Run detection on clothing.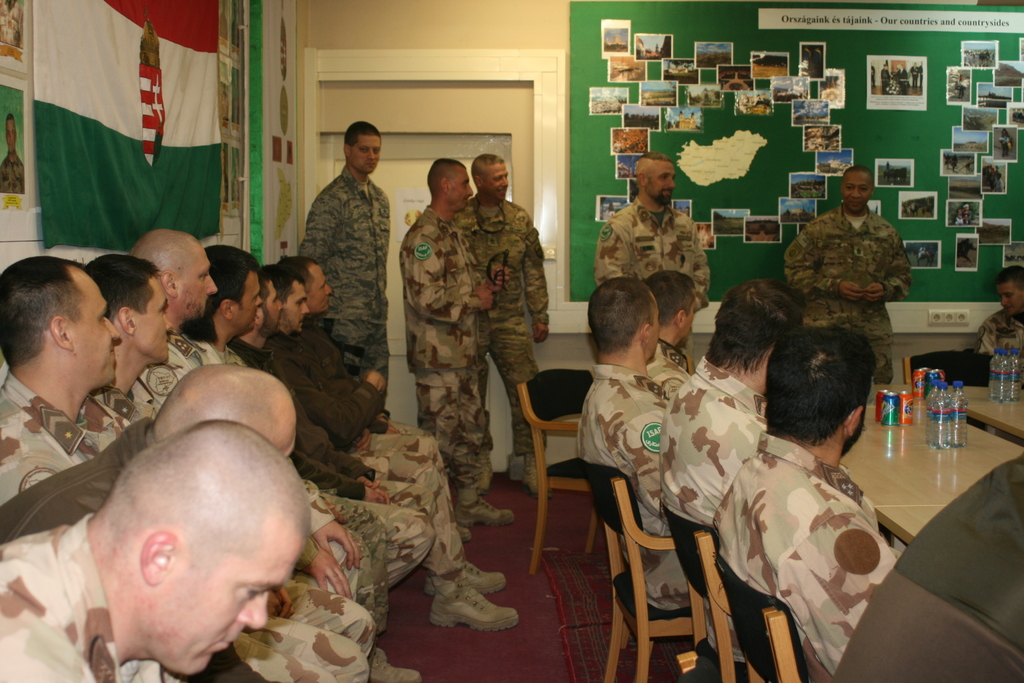
Result: bbox=[659, 373, 778, 568].
